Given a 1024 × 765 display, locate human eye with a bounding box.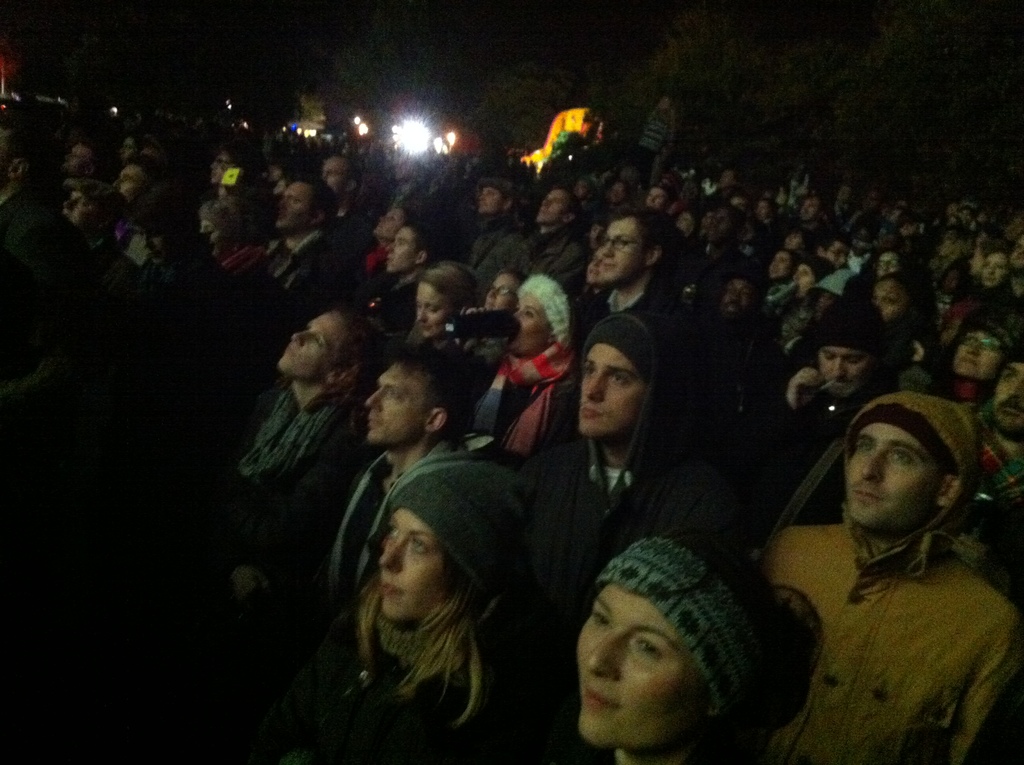
Located: (left=385, top=526, right=398, bottom=540).
